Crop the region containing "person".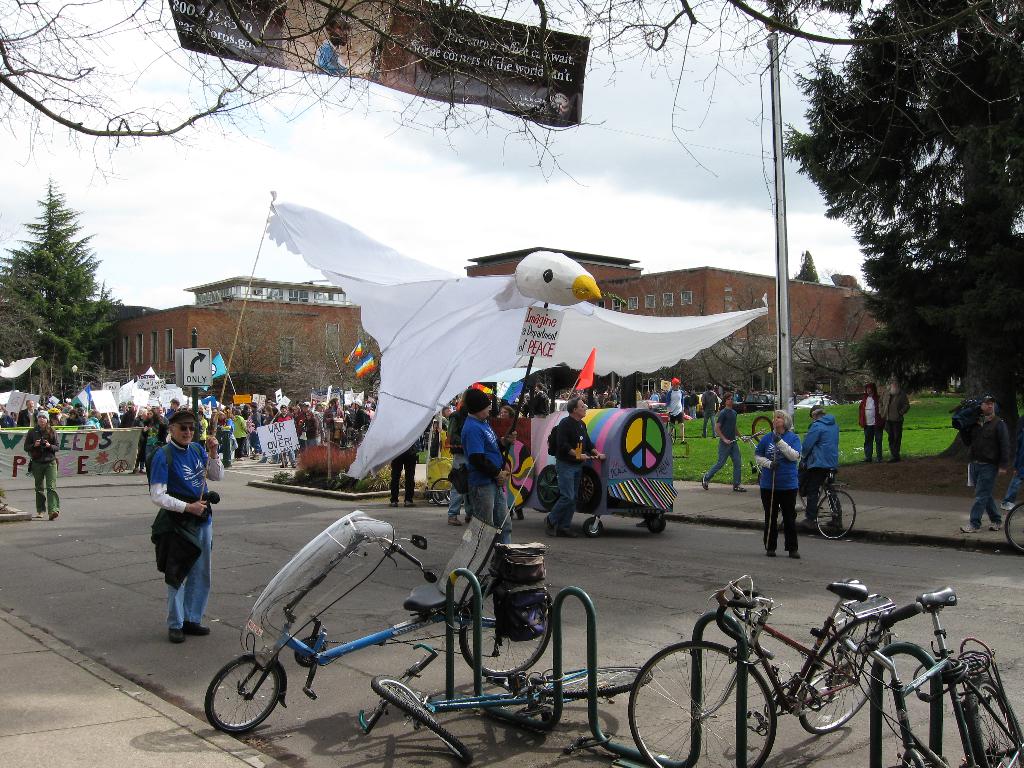
Crop region: 20/413/64/519.
